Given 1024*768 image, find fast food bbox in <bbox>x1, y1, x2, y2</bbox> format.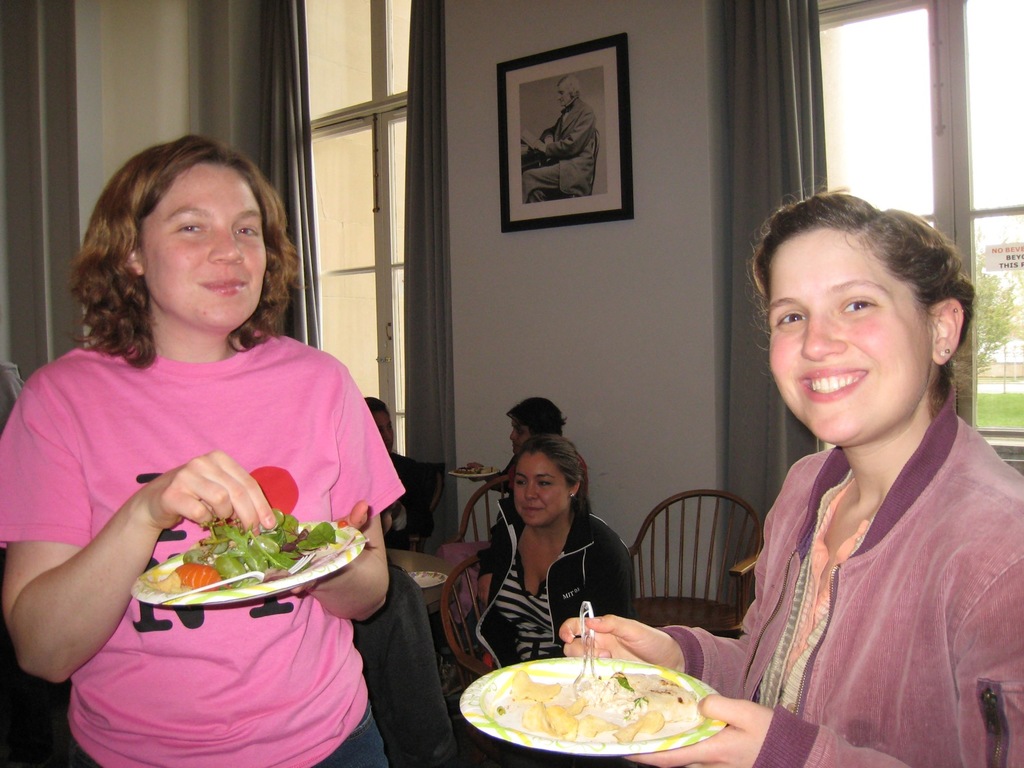
<bbox>116, 470, 347, 605</bbox>.
